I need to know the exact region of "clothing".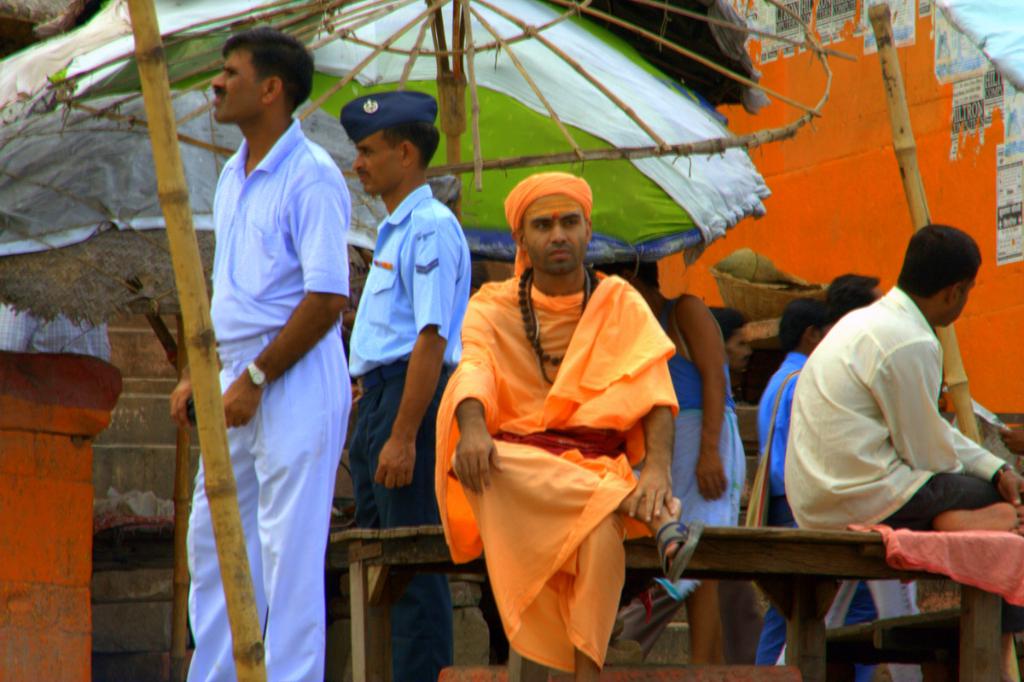
Region: select_region(633, 294, 744, 526).
